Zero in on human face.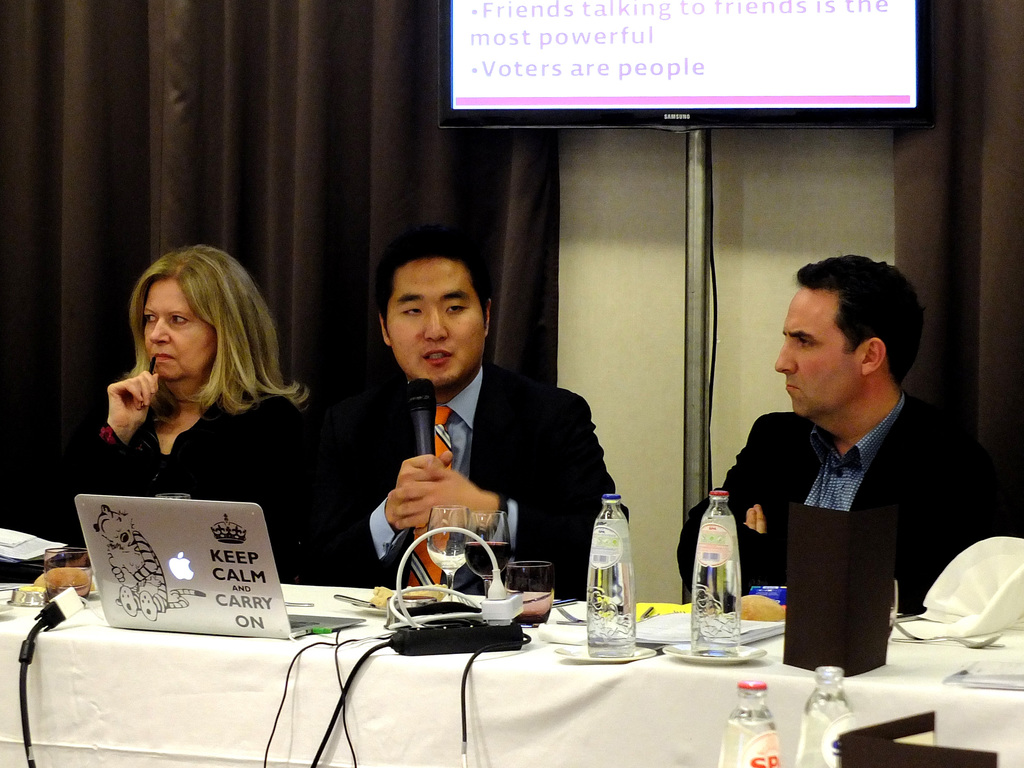
Zeroed in: 775,286,863,419.
